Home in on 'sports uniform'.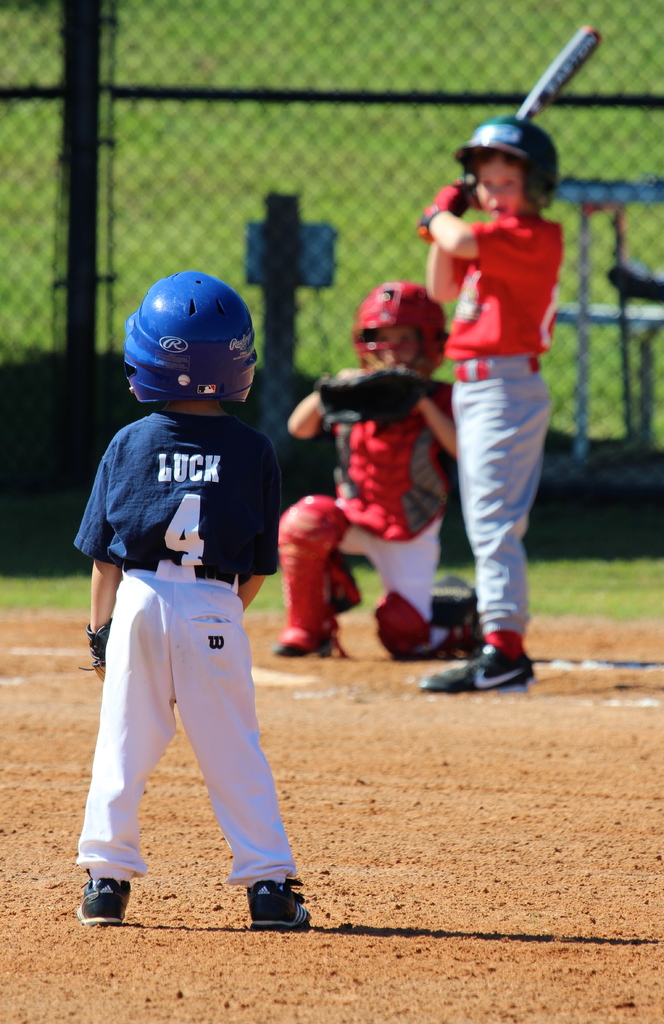
Homed in at <bbox>349, 106, 597, 716</bbox>.
